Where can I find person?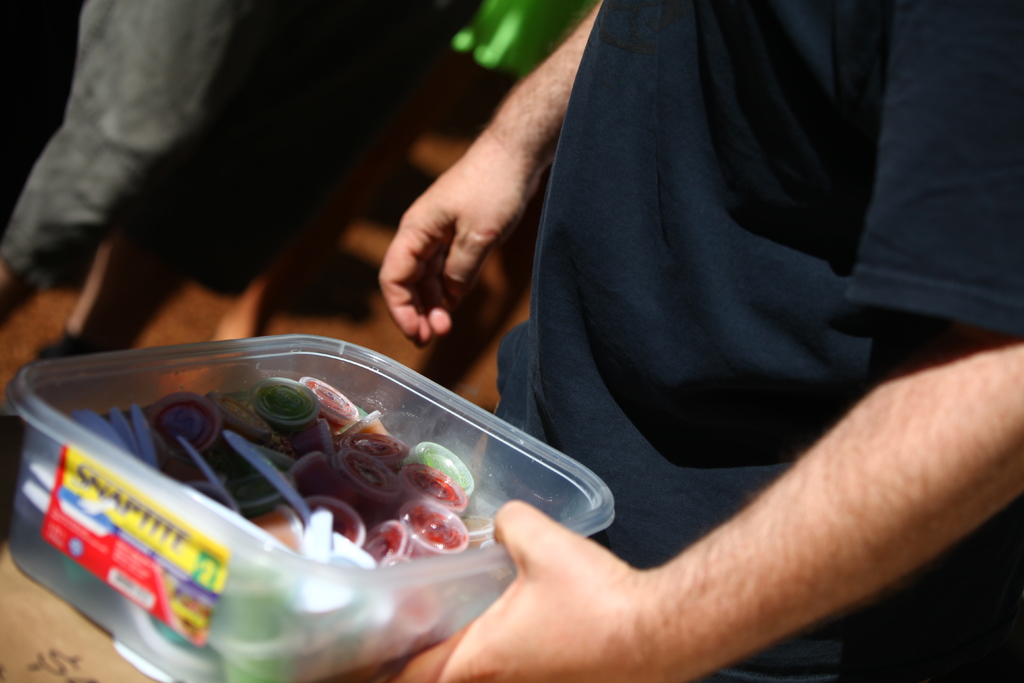
You can find it at (x1=0, y1=0, x2=436, y2=410).
